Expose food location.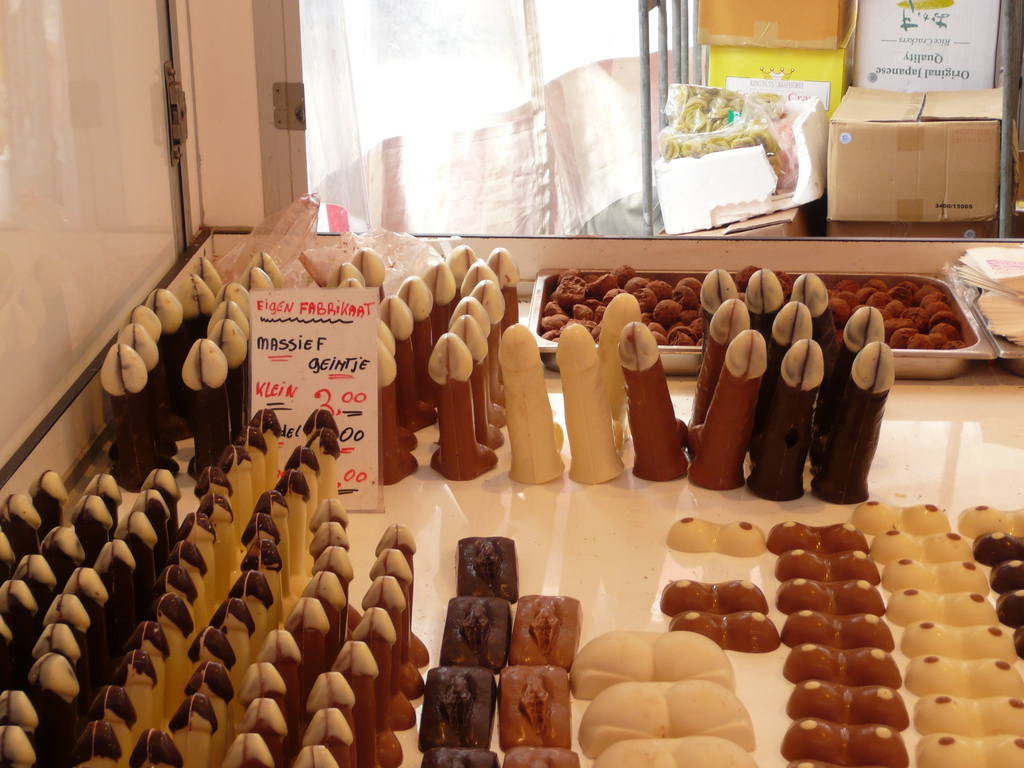
Exposed at <region>594, 289, 644, 441</region>.
